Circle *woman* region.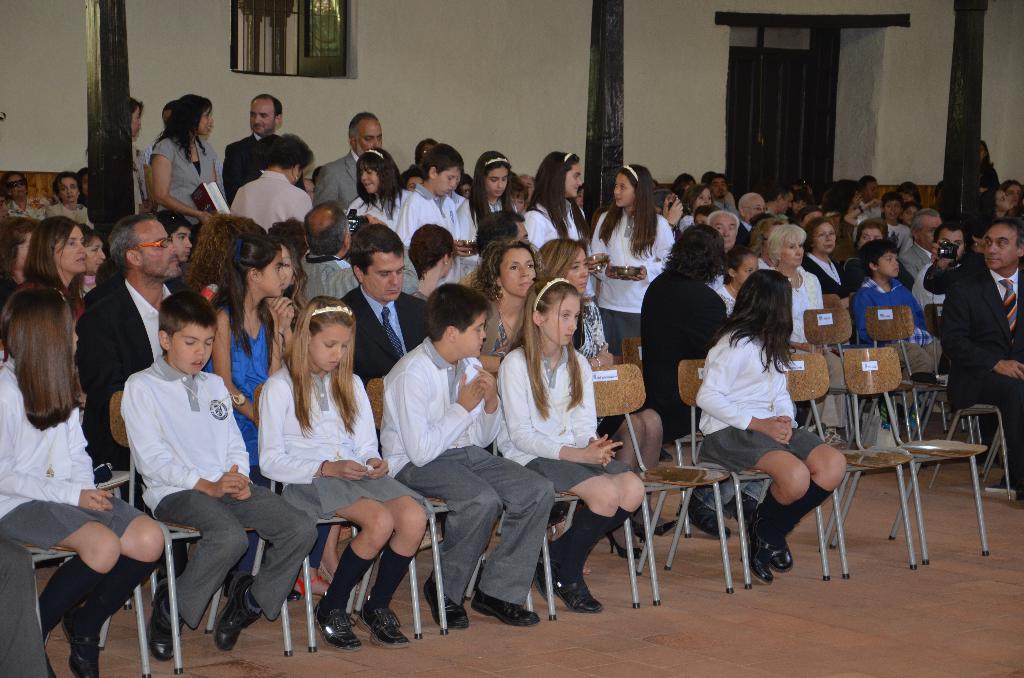
Region: {"left": 697, "top": 255, "right": 844, "bottom": 588}.
